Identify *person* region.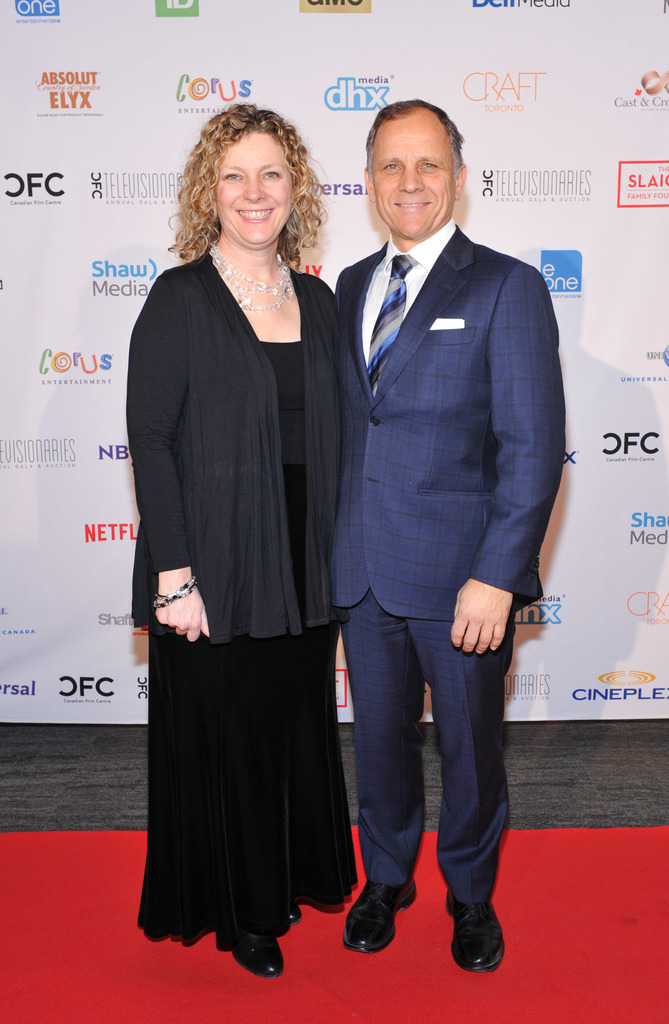
Region: (x1=333, y1=95, x2=566, y2=975).
